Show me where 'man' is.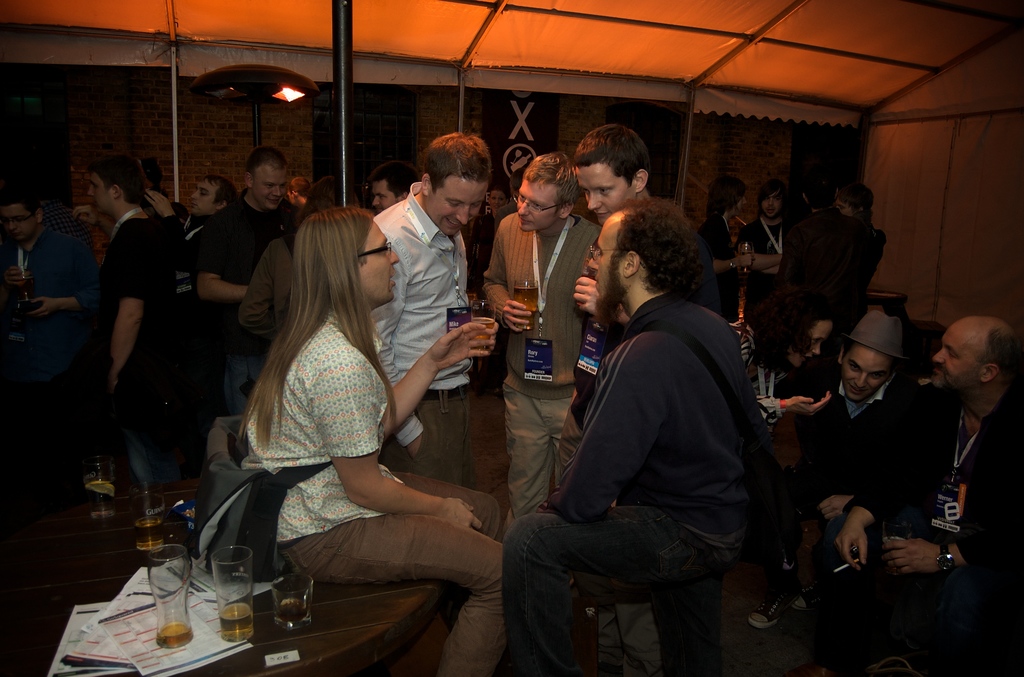
'man' is at 190 142 291 421.
